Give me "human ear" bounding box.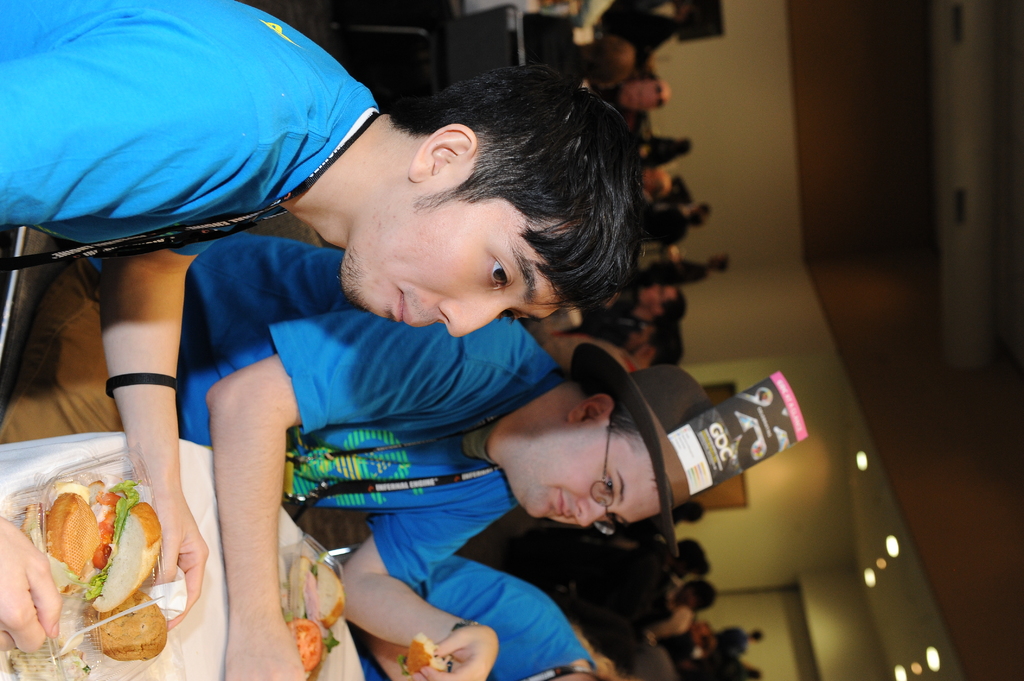
(x1=409, y1=121, x2=477, y2=179).
